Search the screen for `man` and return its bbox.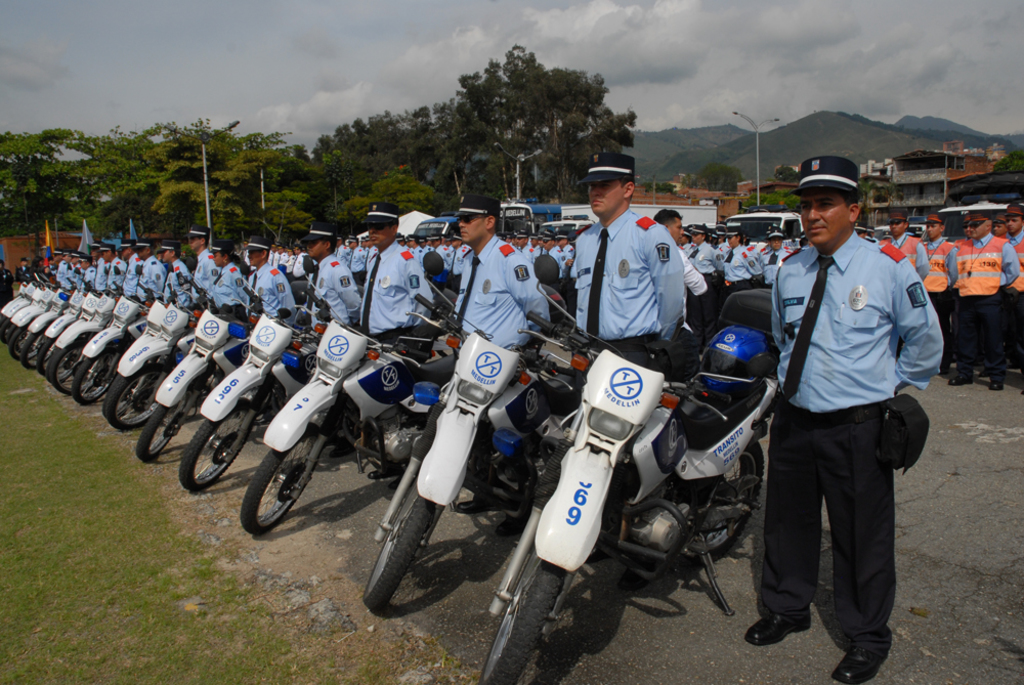
Found: box(989, 211, 1021, 372).
